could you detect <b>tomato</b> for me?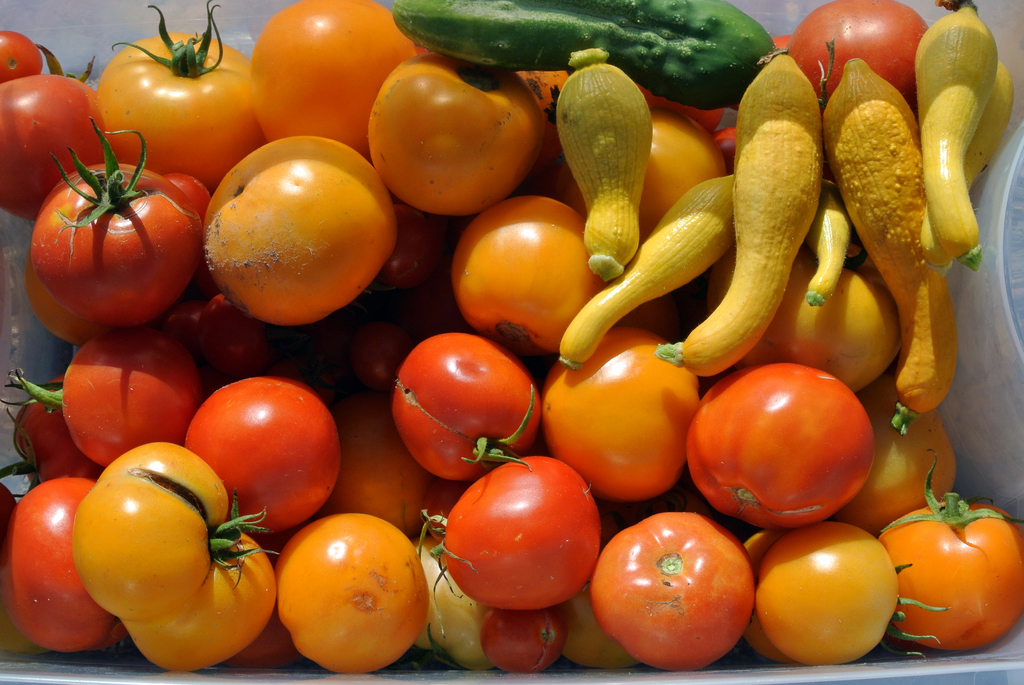
Detection result: l=367, t=52, r=539, b=214.
